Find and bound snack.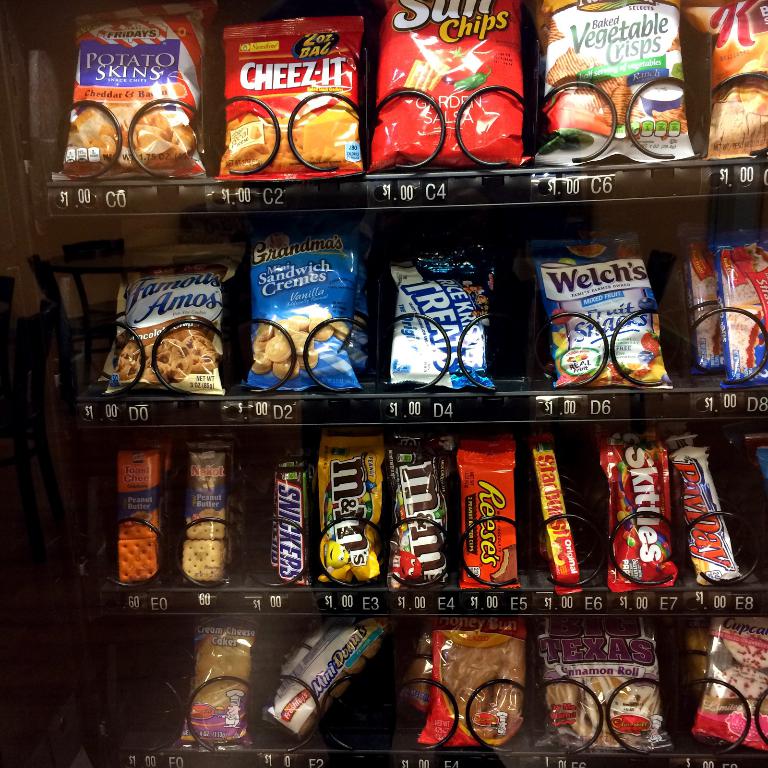
Bound: Rect(666, 448, 745, 584).
